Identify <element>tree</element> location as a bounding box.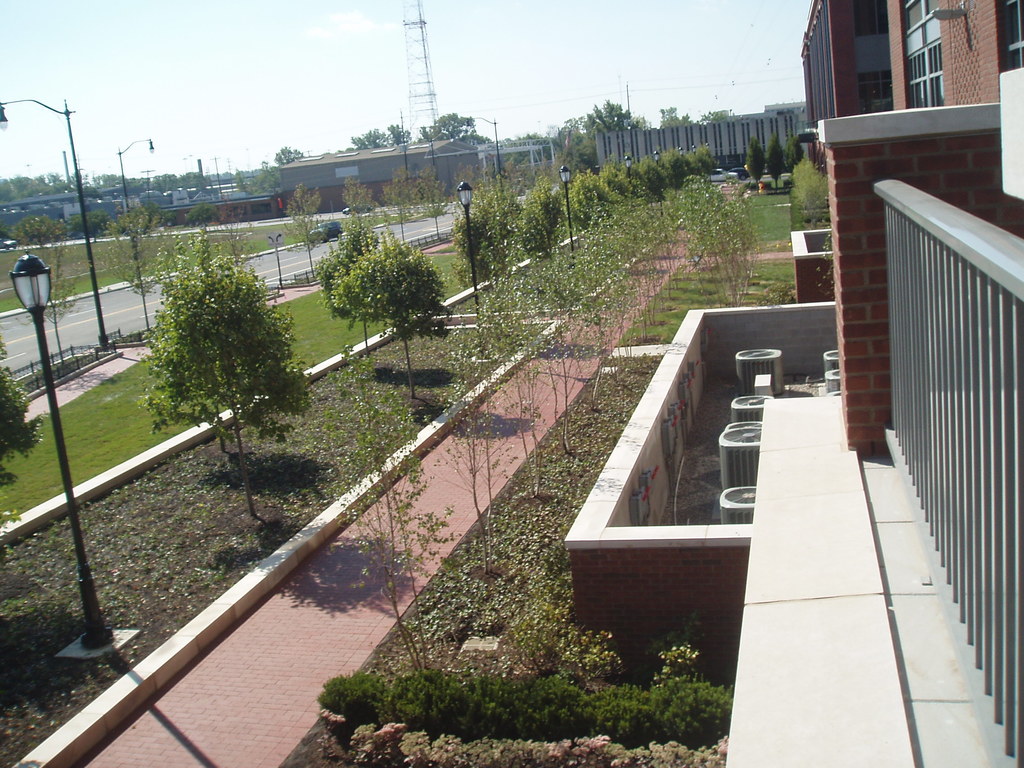
bbox=[415, 164, 454, 241].
